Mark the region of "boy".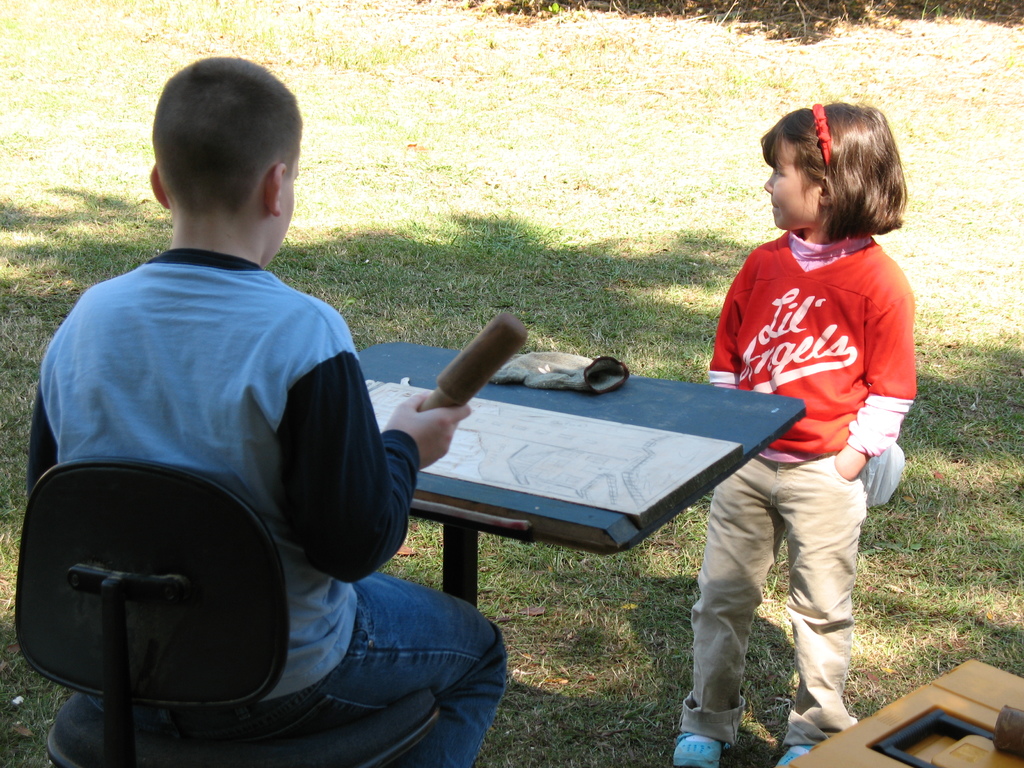
Region: <region>715, 102, 906, 760</region>.
